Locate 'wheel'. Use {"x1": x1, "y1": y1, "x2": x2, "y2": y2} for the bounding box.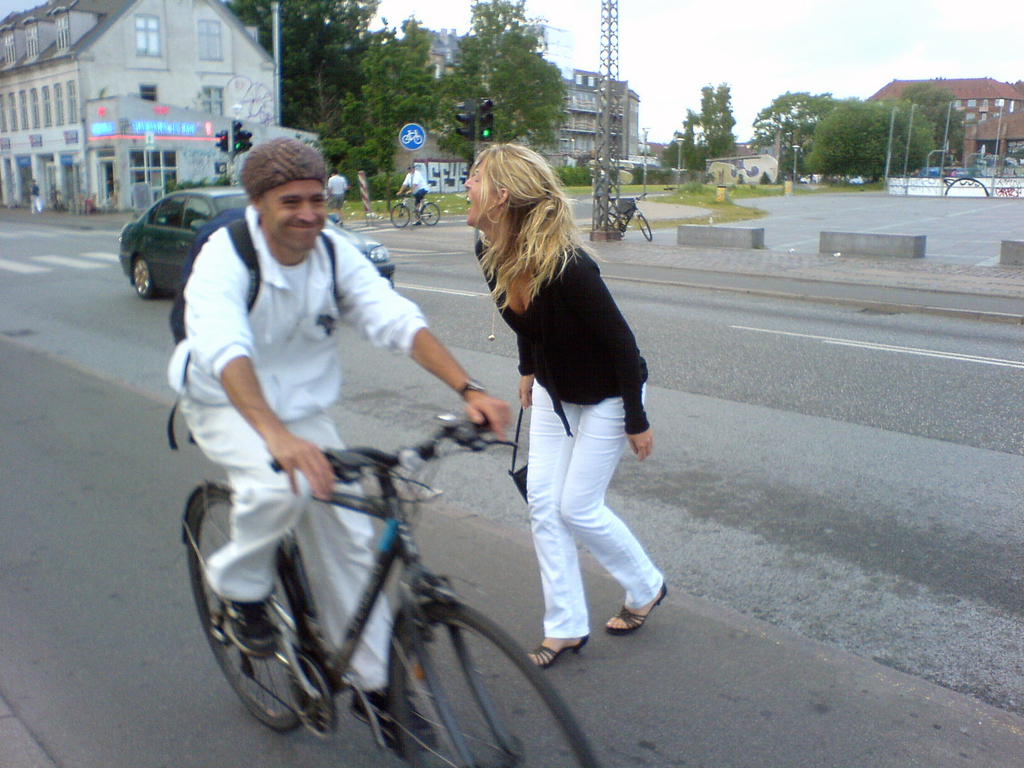
{"x1": 637, "y1": 211, "x2": 652, "y2": 242}.
